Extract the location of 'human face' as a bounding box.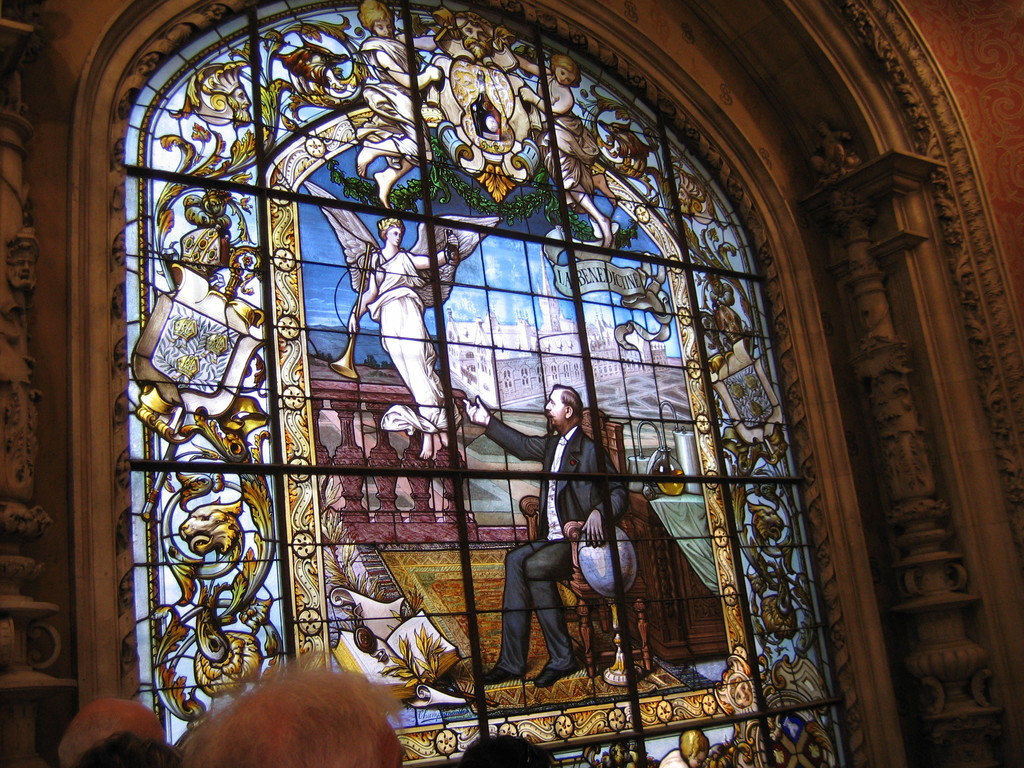
box(542, 388, 568, 429).
